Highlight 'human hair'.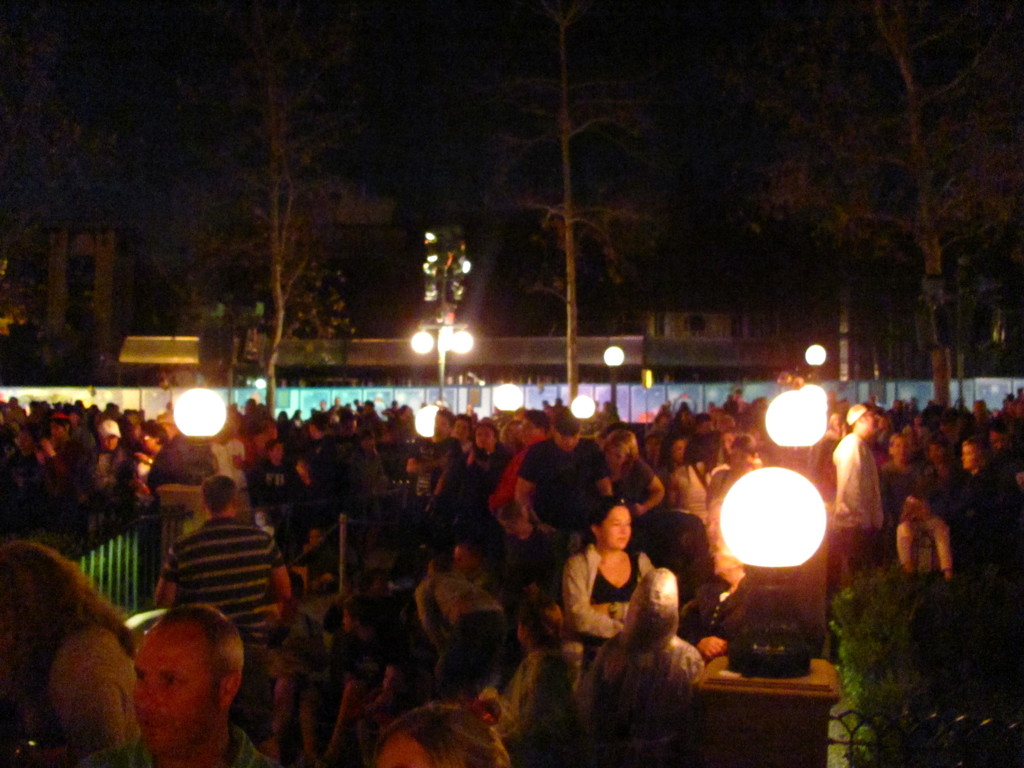
Highlighted region: [550,409,582,440].
